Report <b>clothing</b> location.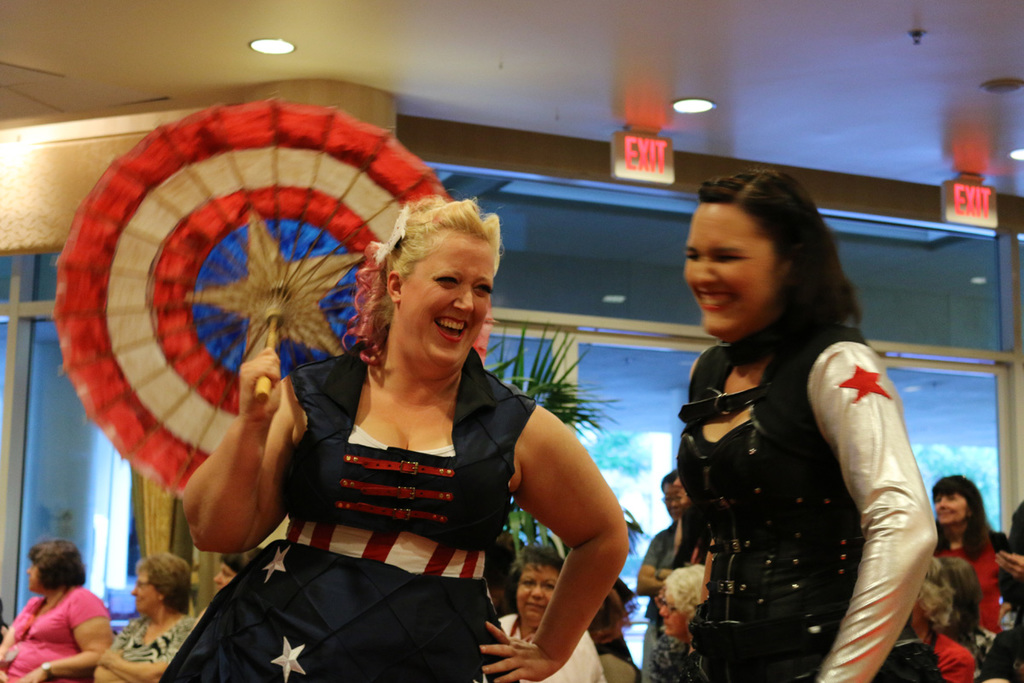
Report: select_region(108, 620, 211, 671).
